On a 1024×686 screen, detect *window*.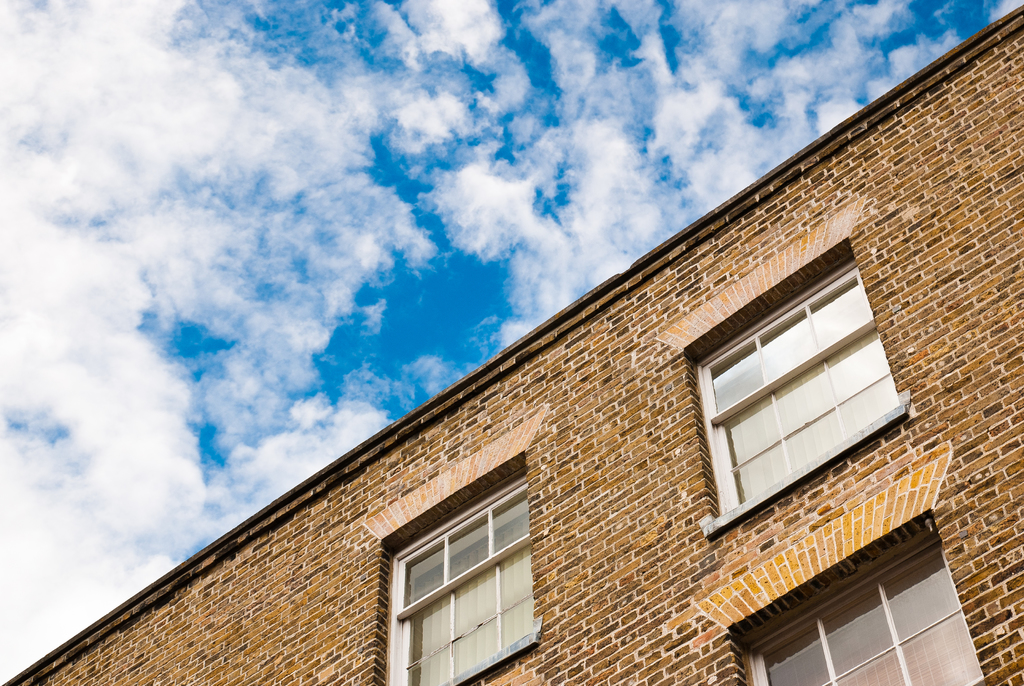
(695, 243, 897, 535).
